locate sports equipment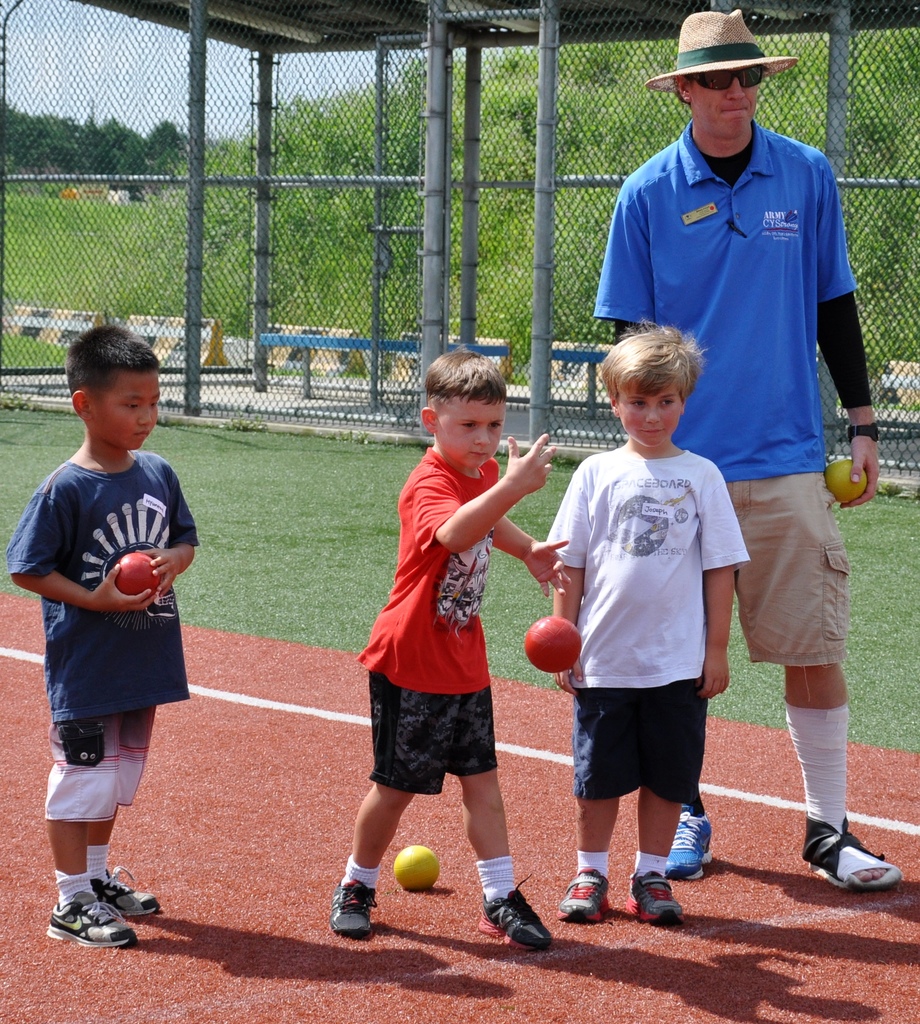
827 458 863 508
